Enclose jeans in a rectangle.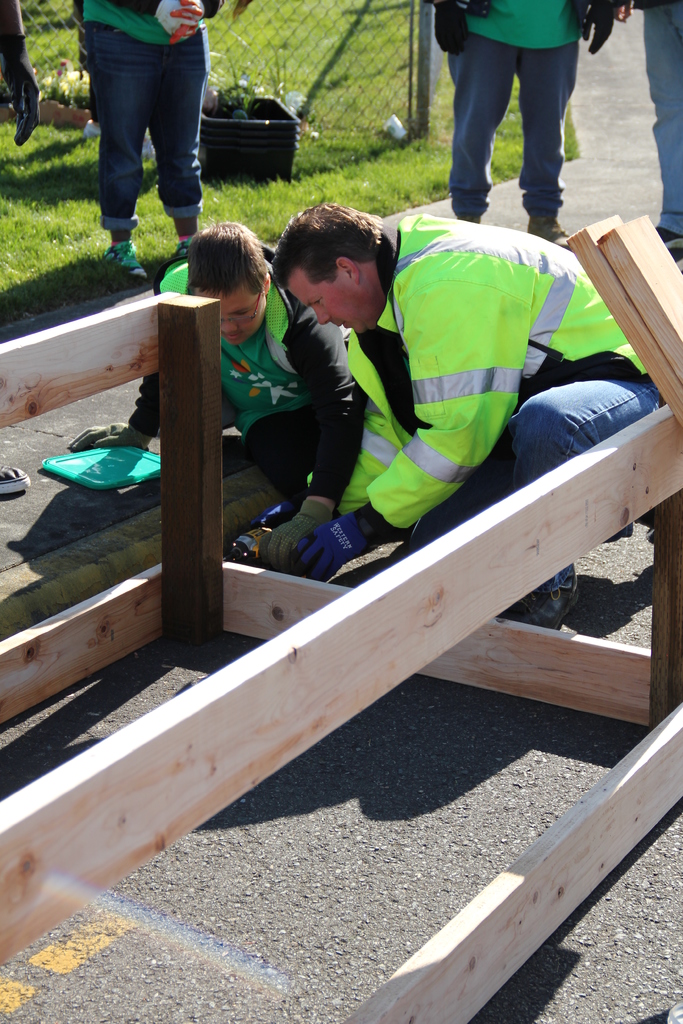
Rect(507, 379, 646, 615).
